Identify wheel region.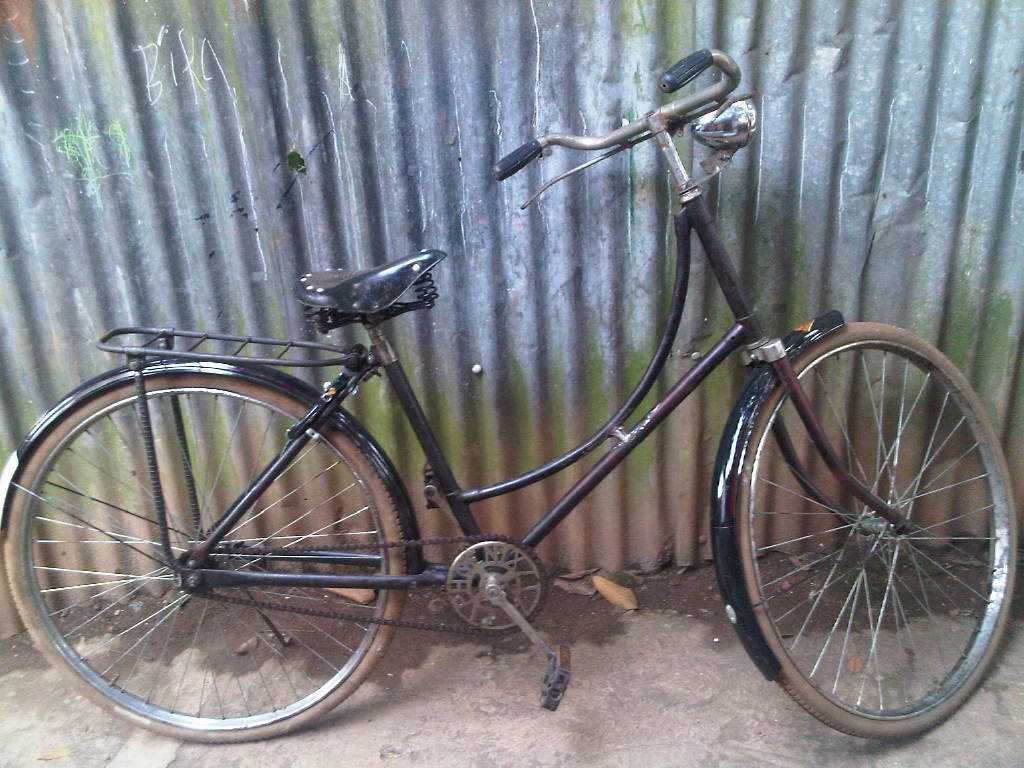
Region: 0:367:406:744.
